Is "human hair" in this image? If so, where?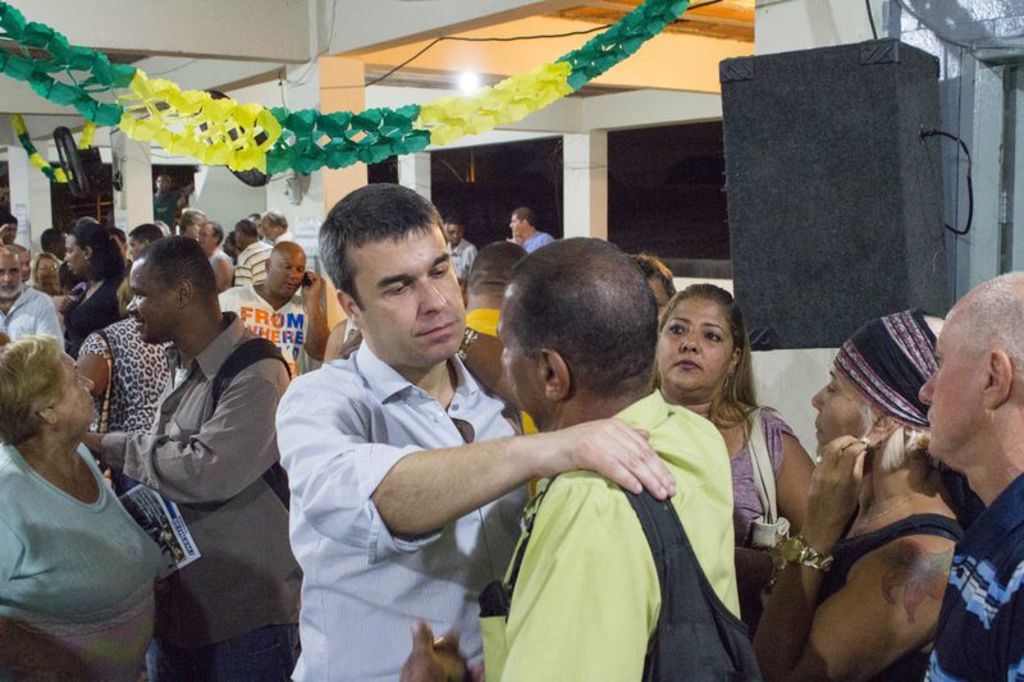
Yes, at BBox(506, 232, 654, 393).
